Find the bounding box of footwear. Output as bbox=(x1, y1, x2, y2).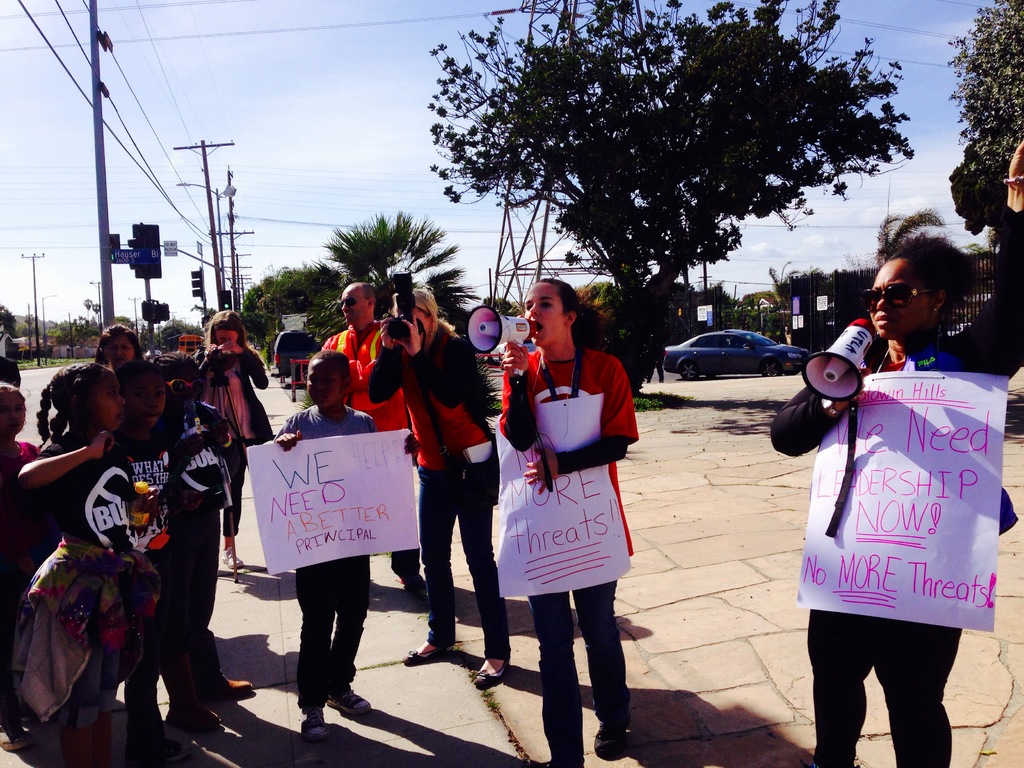
bbox=(300, 705, 331, 740).
